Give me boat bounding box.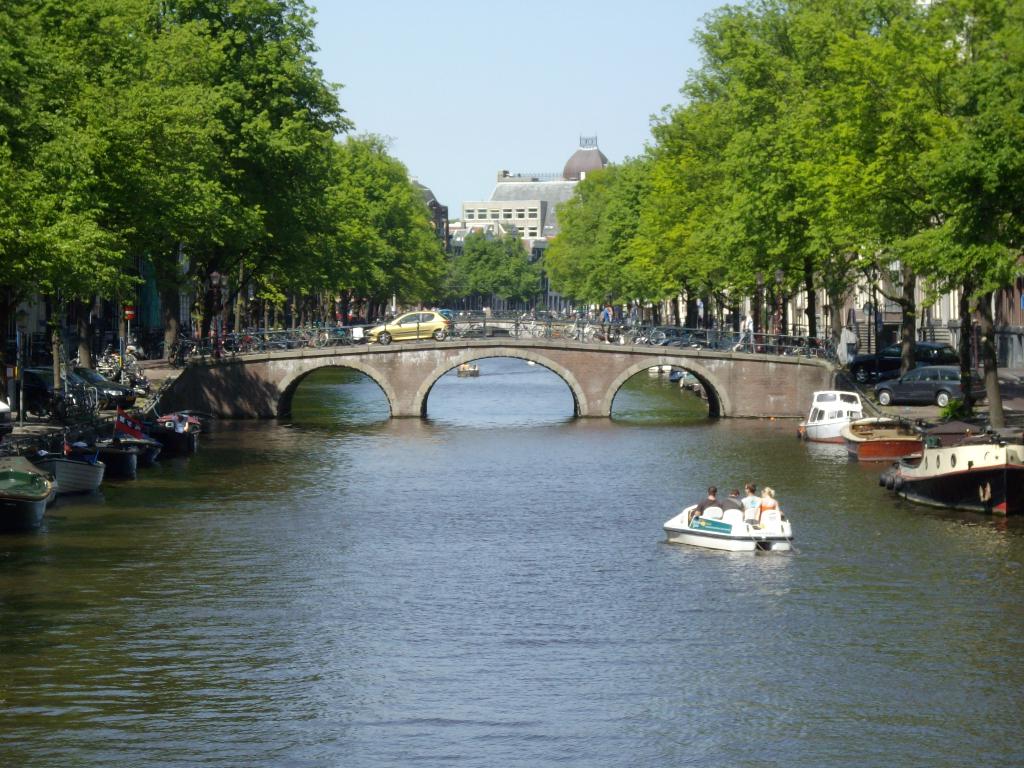
<region>454, 365, 477, 378</region>.
